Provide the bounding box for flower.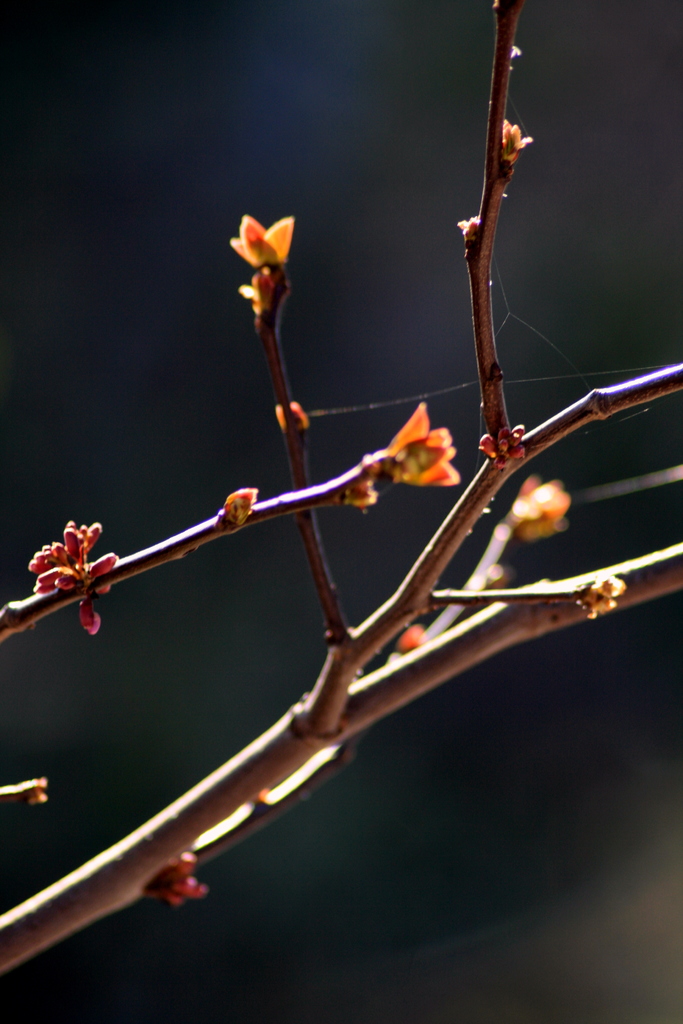
[28, 518, 108, 637].
